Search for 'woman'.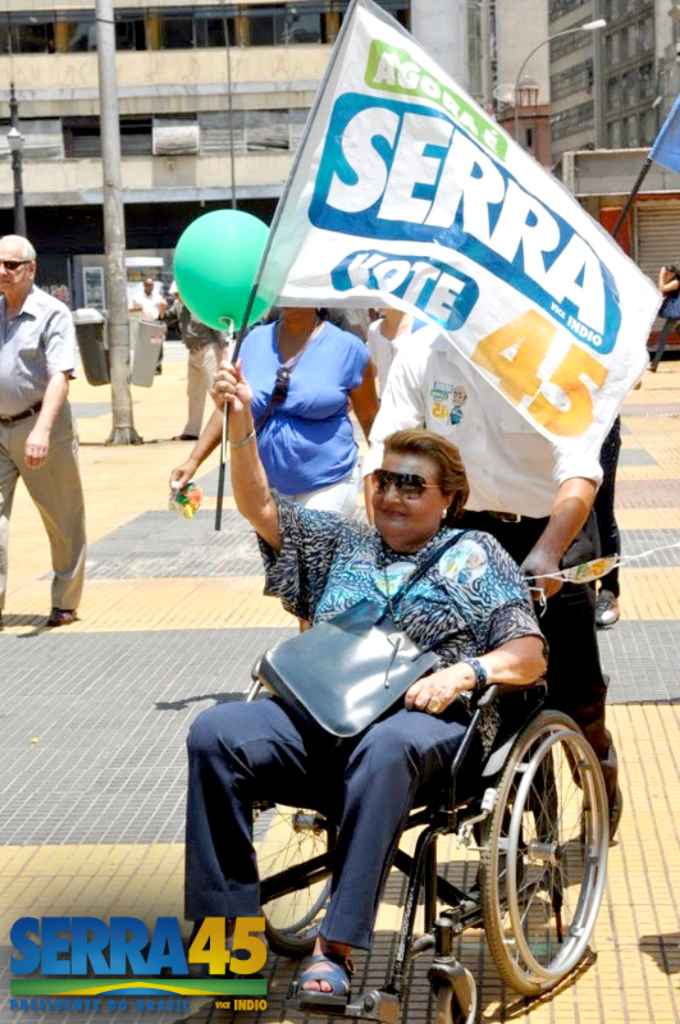
Found at pyautogui.locateOnScreen(222, 399, 558, 991).
